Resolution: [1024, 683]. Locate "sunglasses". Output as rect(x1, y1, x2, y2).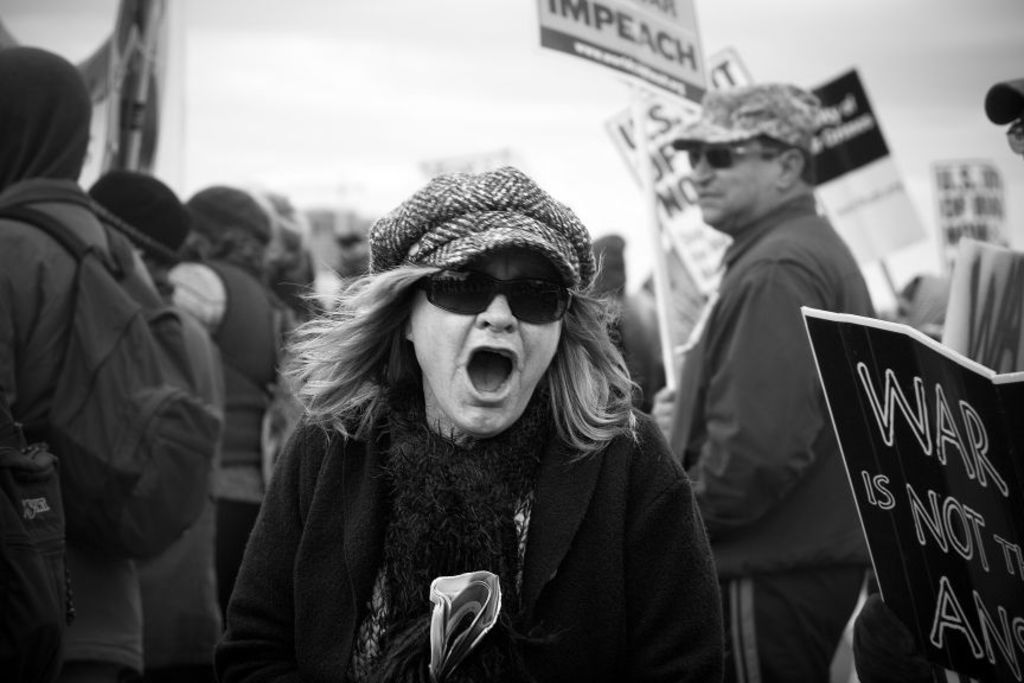
rect(676, 141, 781, 180).
